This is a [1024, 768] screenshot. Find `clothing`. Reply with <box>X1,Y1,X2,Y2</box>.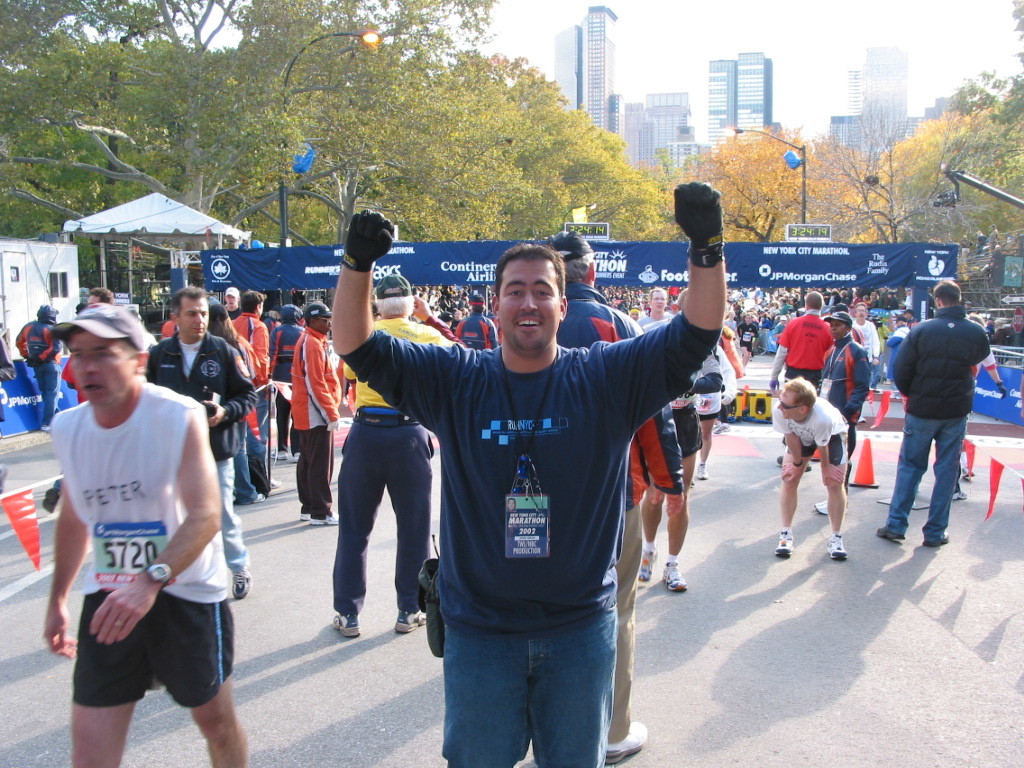
<box>661,391,704,453</box>.
